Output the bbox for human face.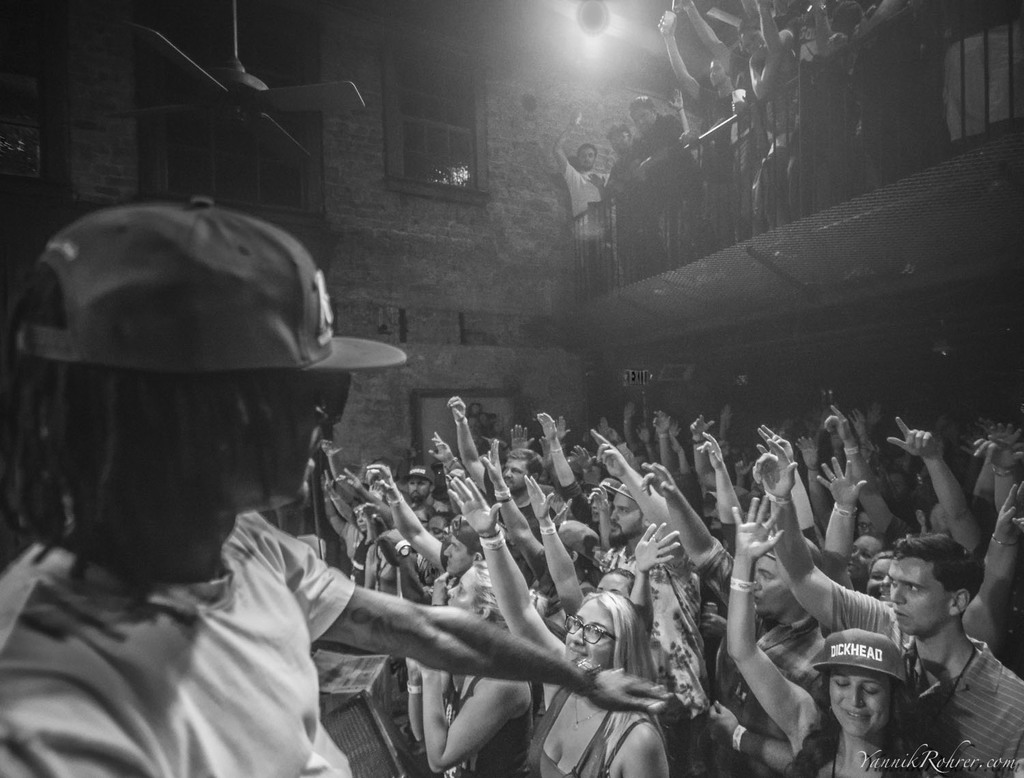
select_region(631, 105, 655, 132).
